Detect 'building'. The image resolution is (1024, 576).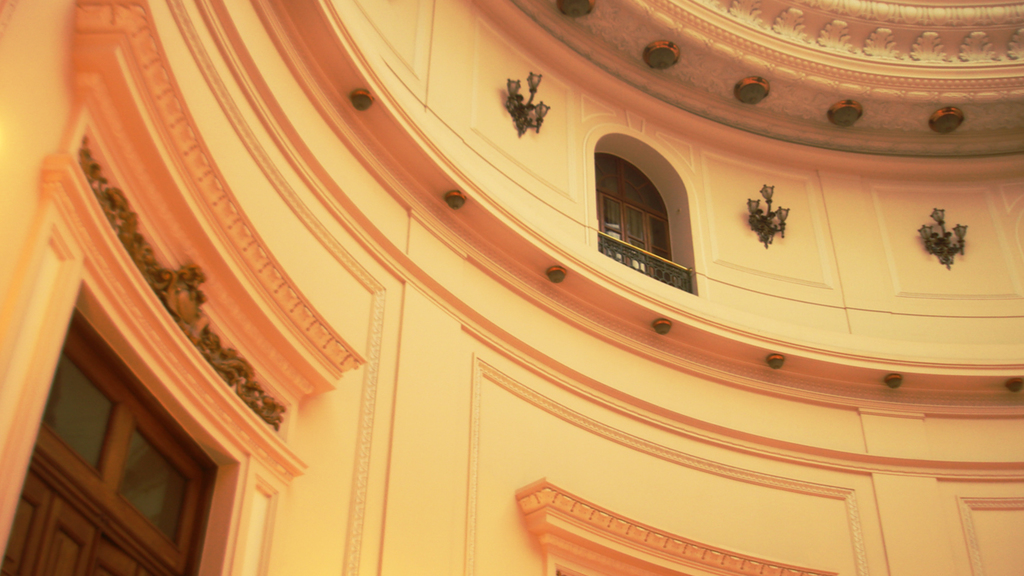
l=0, t=0, r=1023, b=575.
